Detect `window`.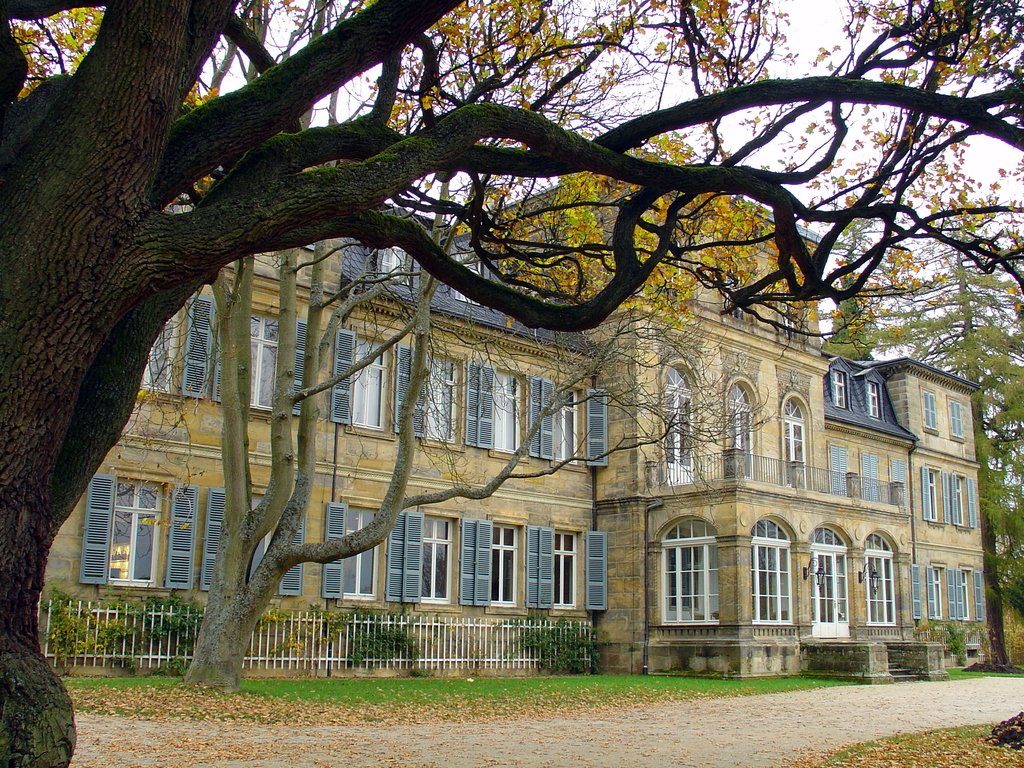
Detected at [x1=329, y1=512, x2=400, y2=606].
